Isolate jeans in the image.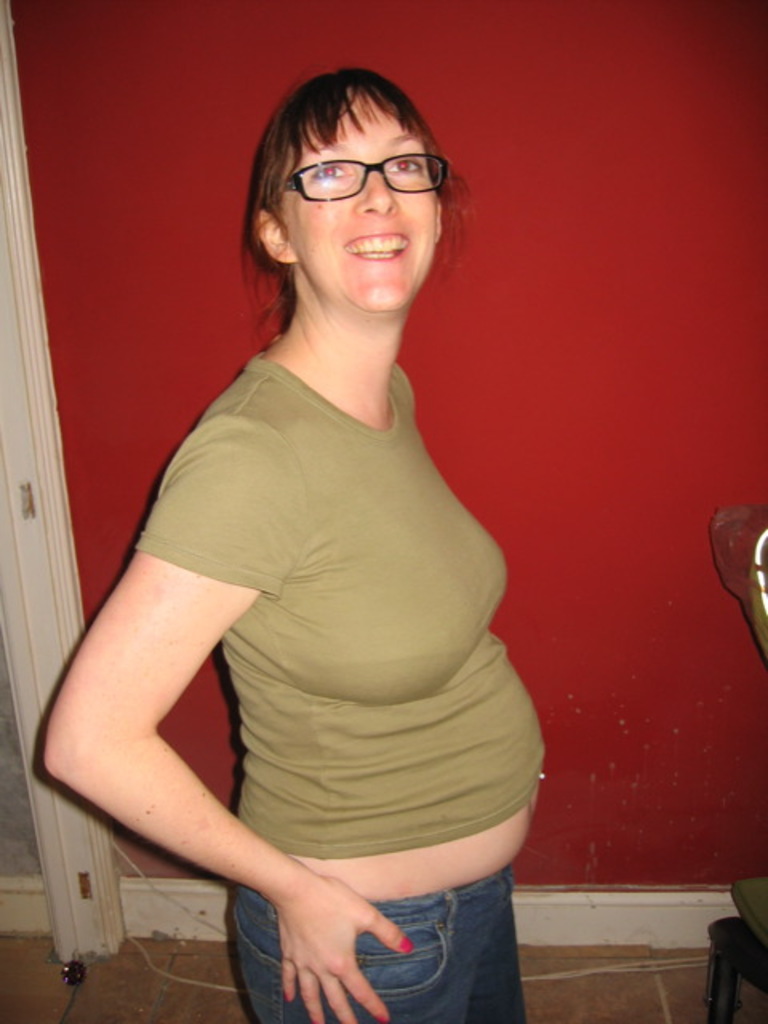
Isolated region: bbox(235, 869, 528, 1022).
